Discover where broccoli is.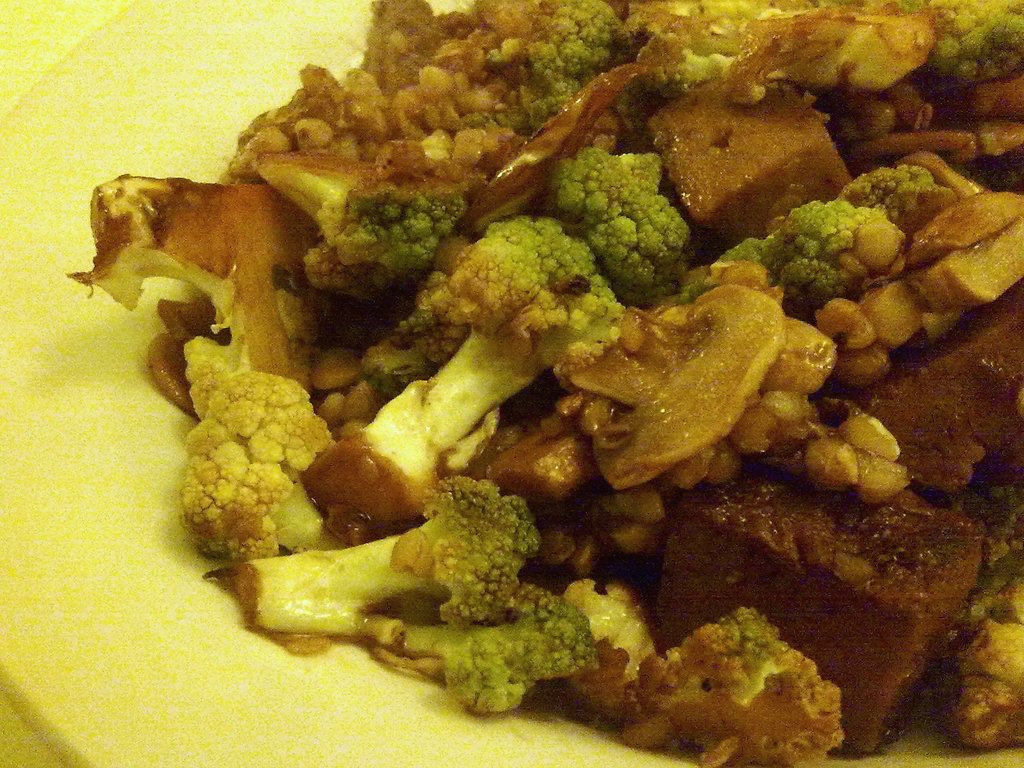
Discovered at <box>495,0,641,125</box>.
